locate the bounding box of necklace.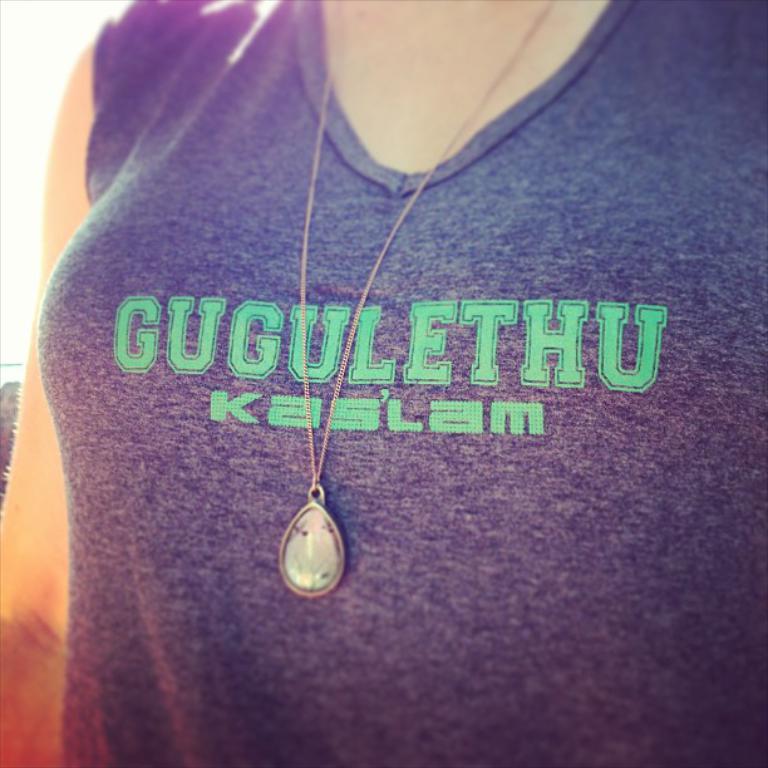
Bounding box: left=275, top=0, right=553, bottom=599.
